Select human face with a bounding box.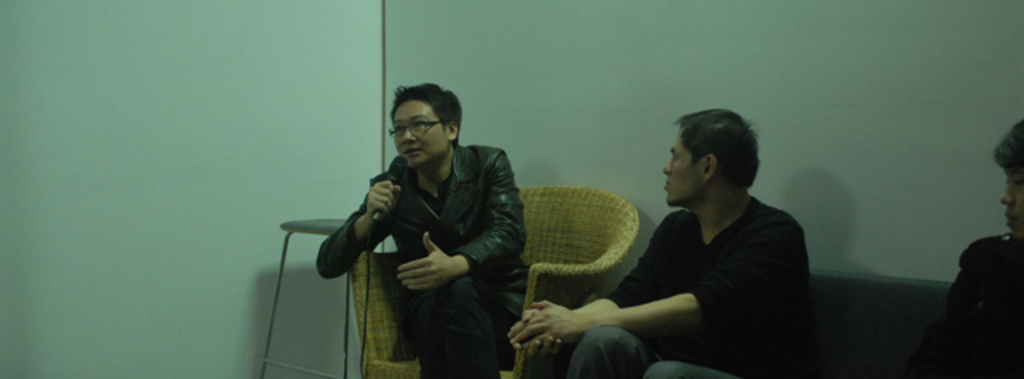
region(661, 123, 698, 205).
